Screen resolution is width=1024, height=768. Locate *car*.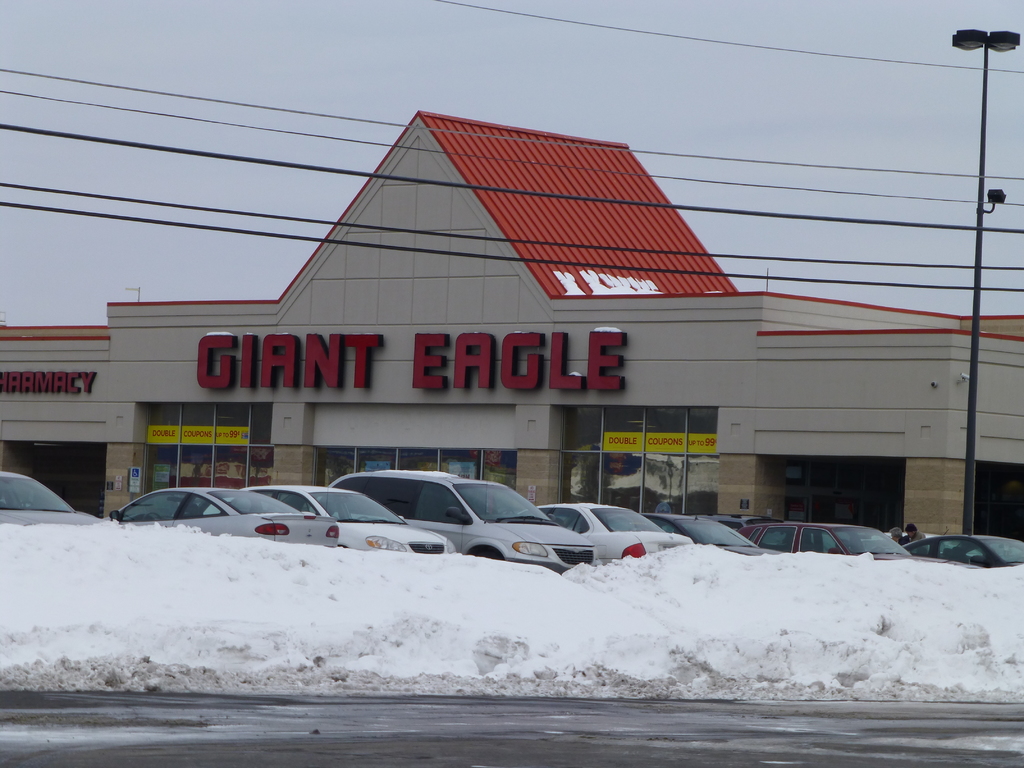
locate(338, 484, 590, 570).
